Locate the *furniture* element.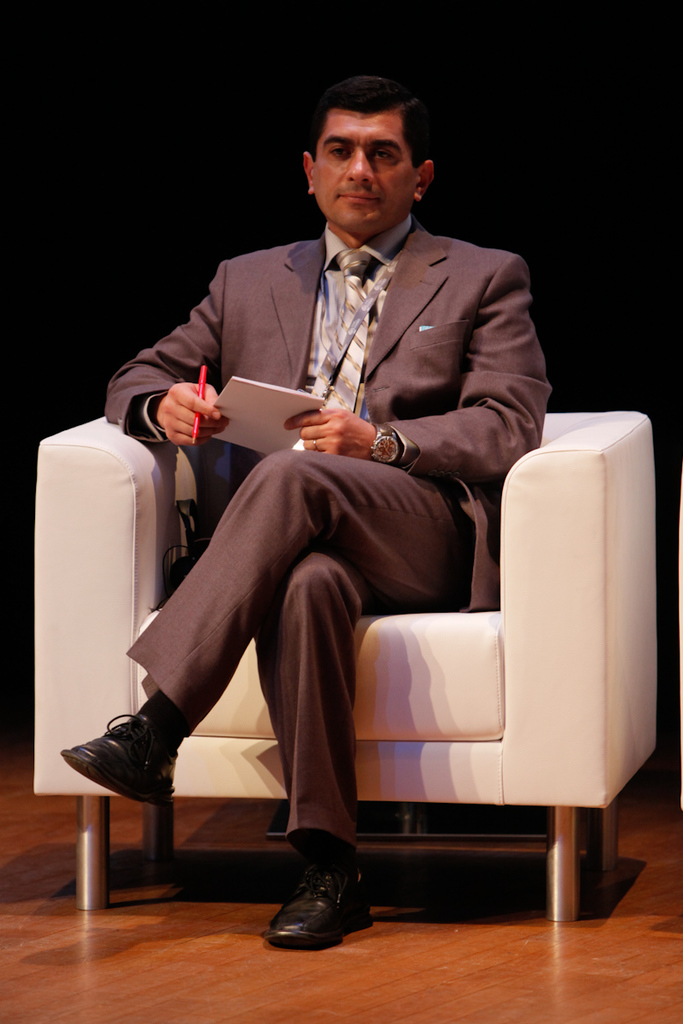
Element bbox: 32,411,658,921.
